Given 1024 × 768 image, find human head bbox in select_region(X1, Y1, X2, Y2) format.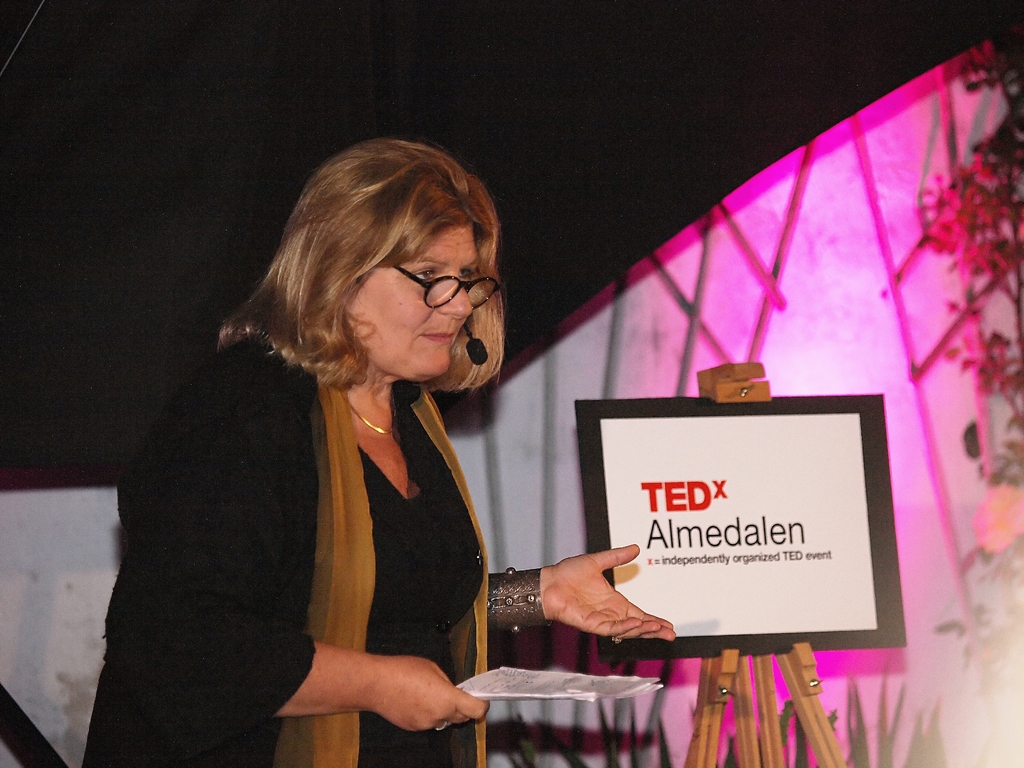
select_region(296, 151, 513, 383).
